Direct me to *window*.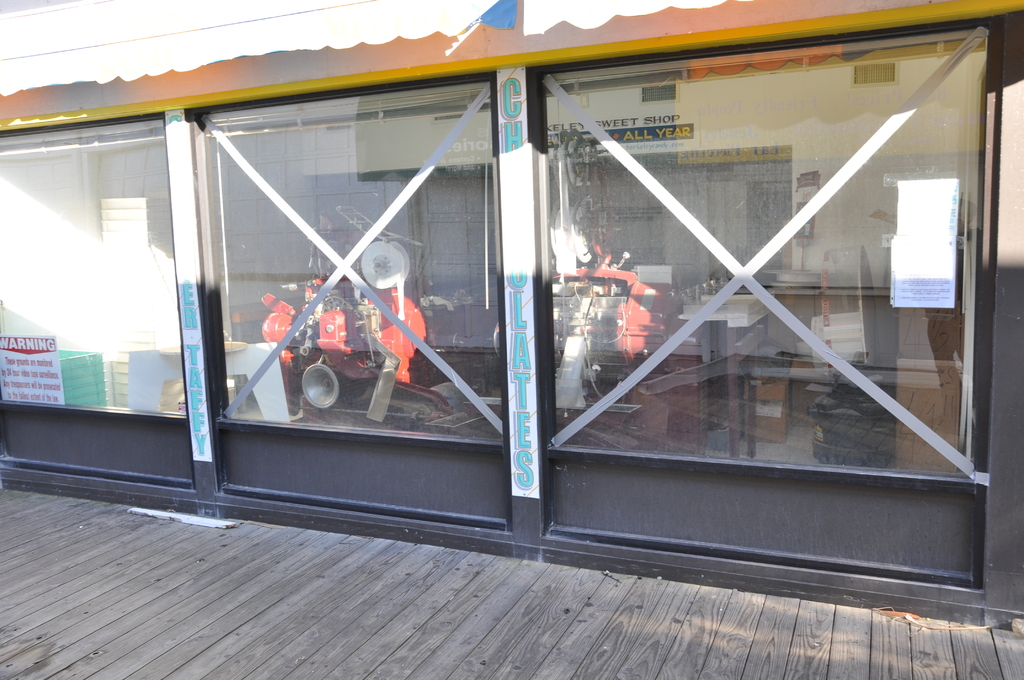
Direction: rect(851, 63, 897, 86).
